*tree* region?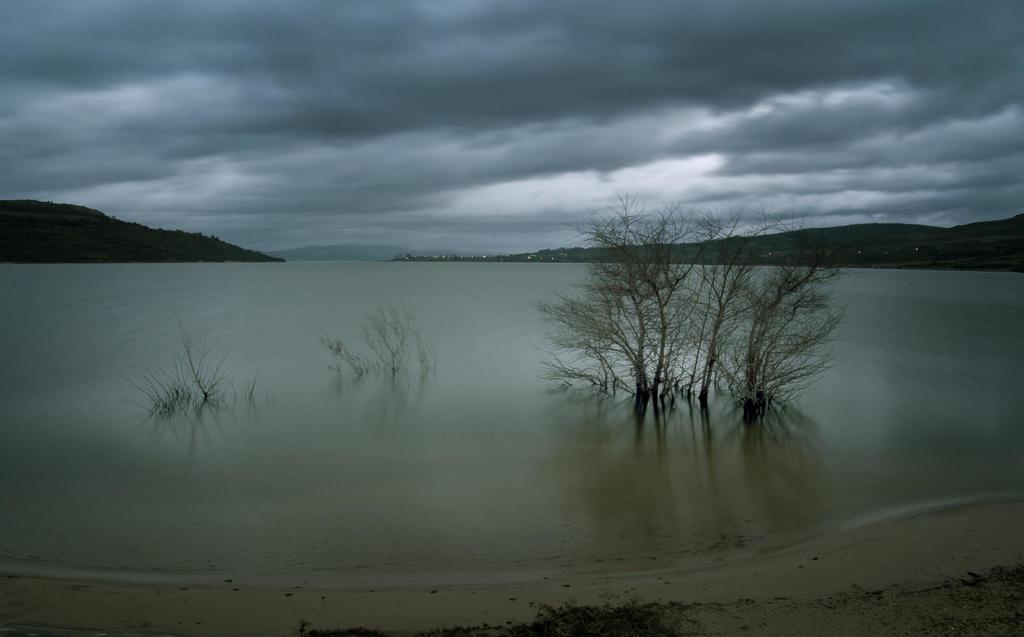
(left=534, top=179, right=853, bottom=408)
